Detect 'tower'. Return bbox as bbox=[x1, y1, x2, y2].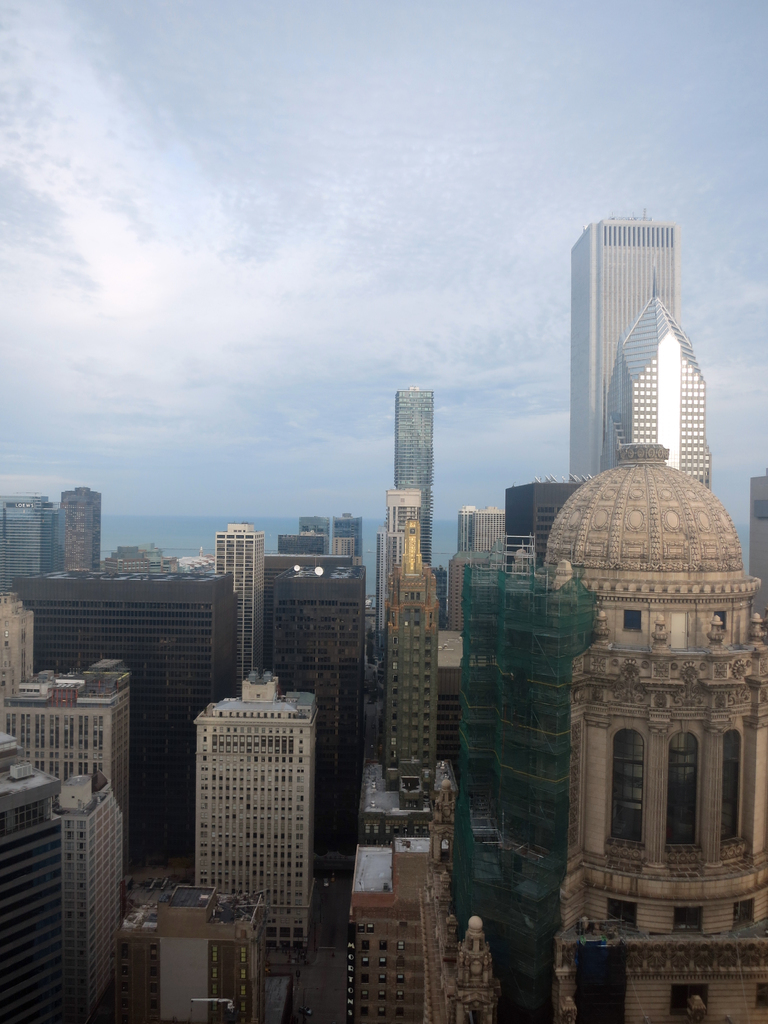
bbox=[189, 669, 321, 984].
